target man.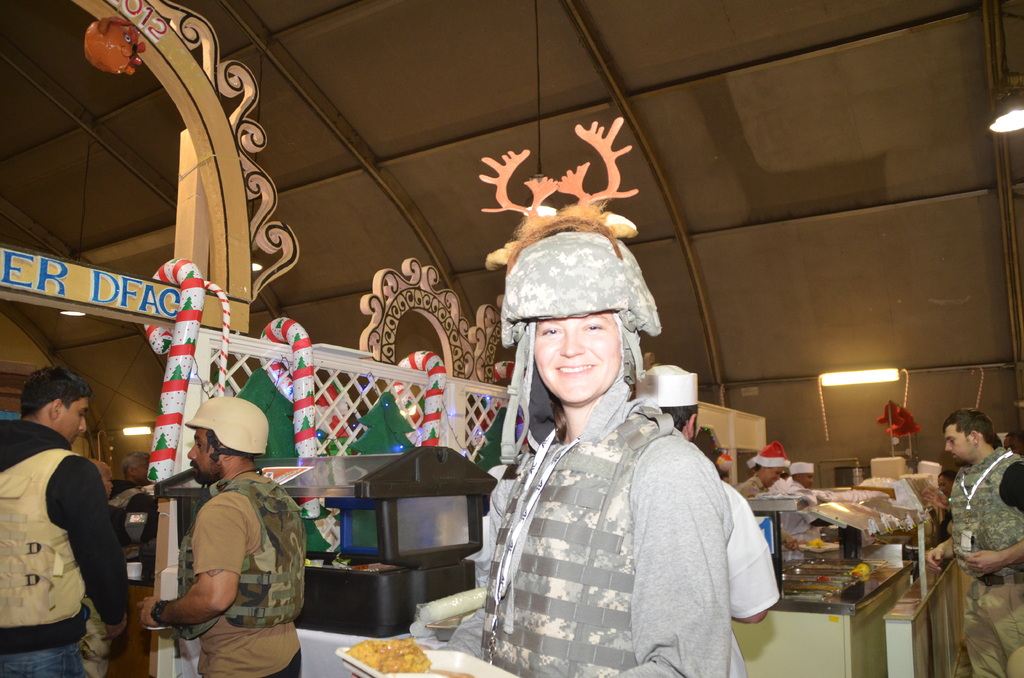
Target region: <bbox>935, 471, 959, 496</bbox>.
